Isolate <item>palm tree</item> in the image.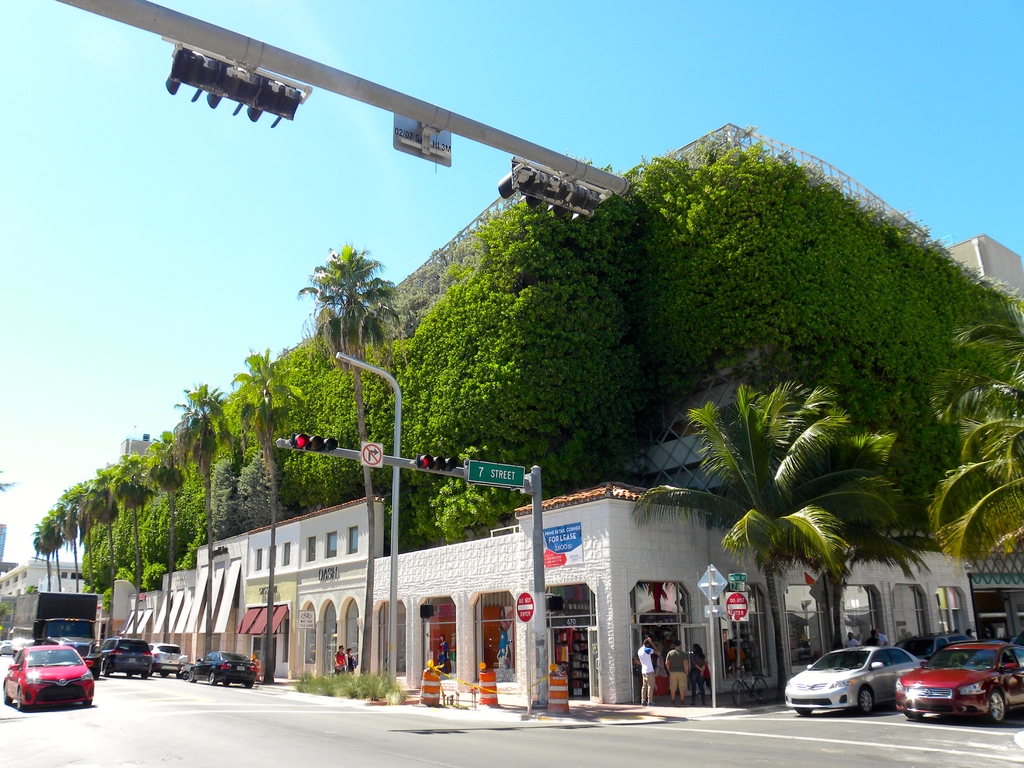
Isolated region: (left=662, top=369, right=943, bottom=685).
